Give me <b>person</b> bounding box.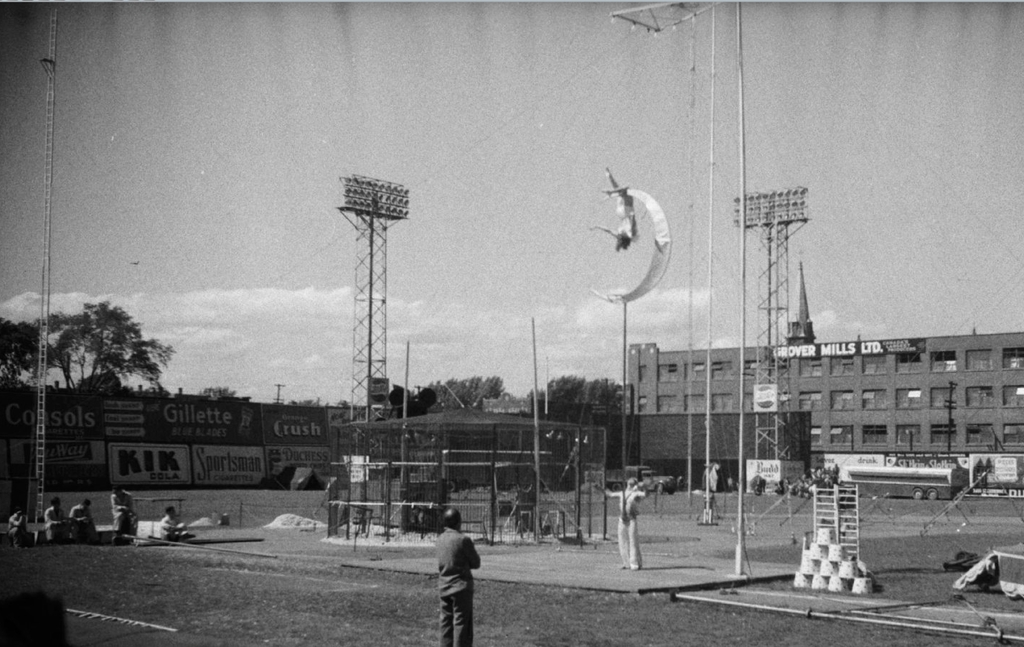
(x1=109, y1=484, x2=140, y2=538).
